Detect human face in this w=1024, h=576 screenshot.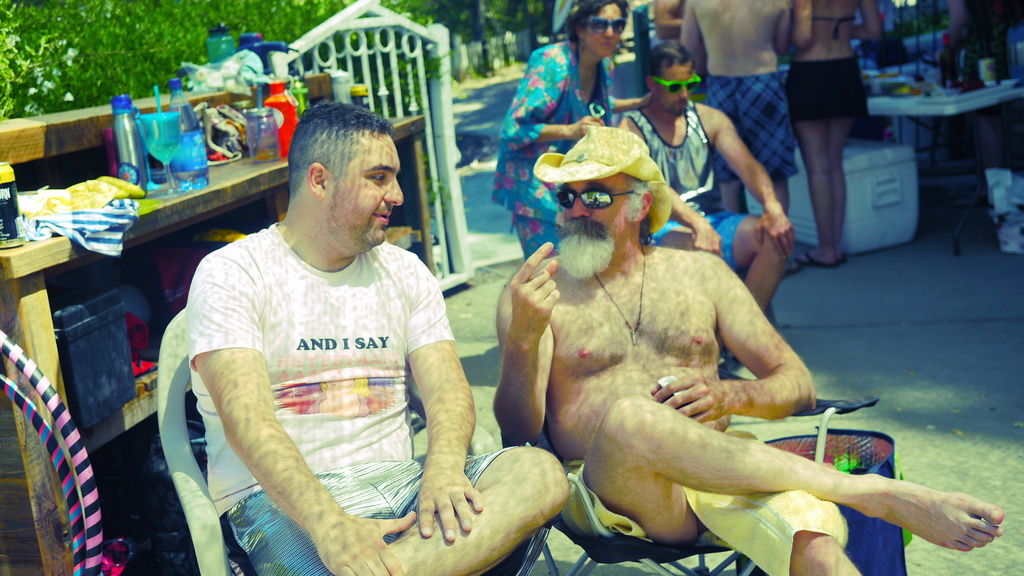
Detection: BBox(586, 3, 620, 63).
